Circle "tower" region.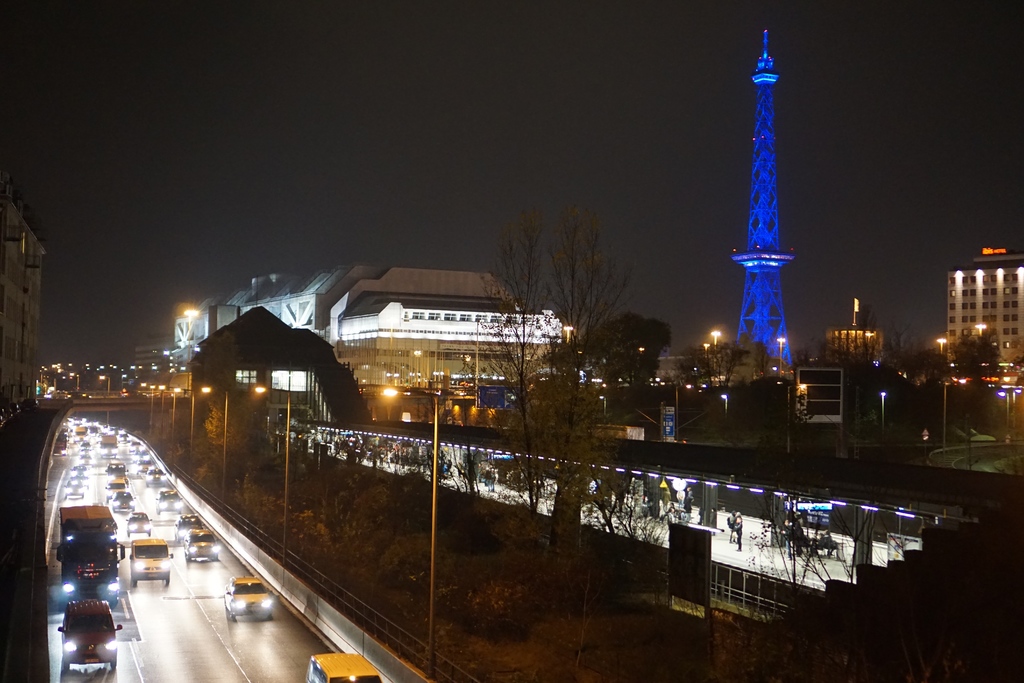
Region: left=732, top=25, right=799, bottom=372.
